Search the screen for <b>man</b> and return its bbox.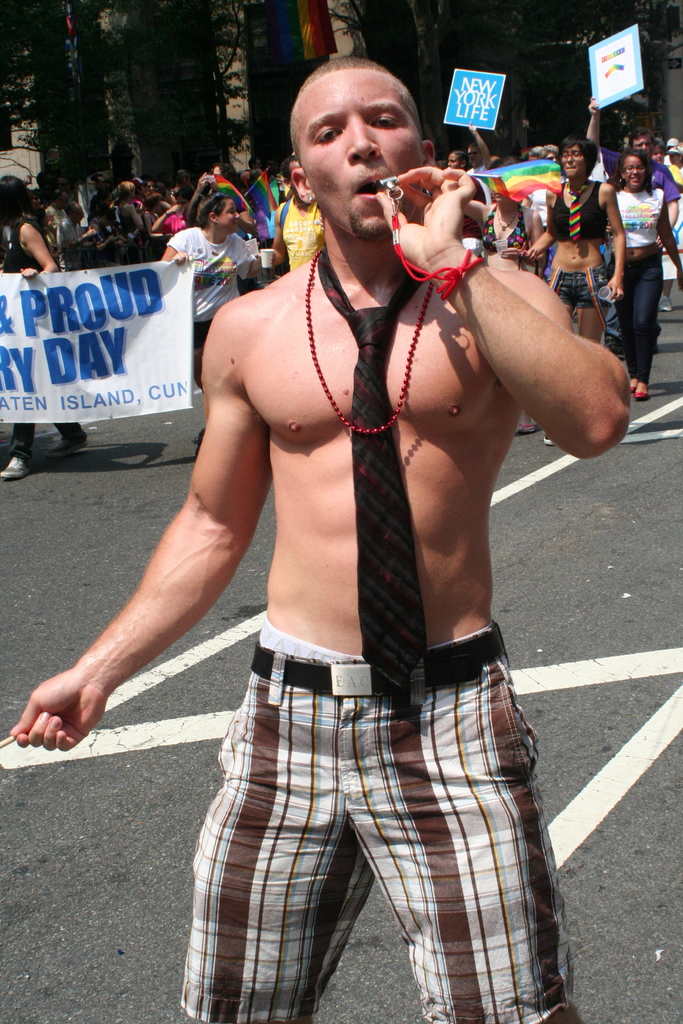
Found: box(5, 49, 629, 1023).
